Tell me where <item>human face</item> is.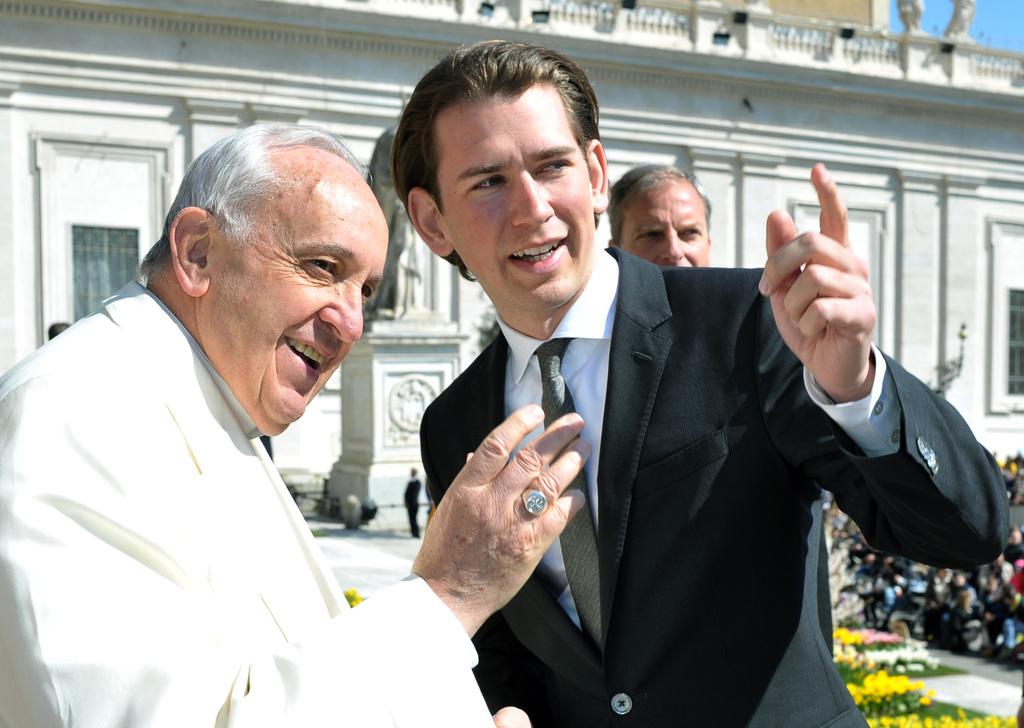
<item>human face</item> is at [616, 173, 705, 269].
